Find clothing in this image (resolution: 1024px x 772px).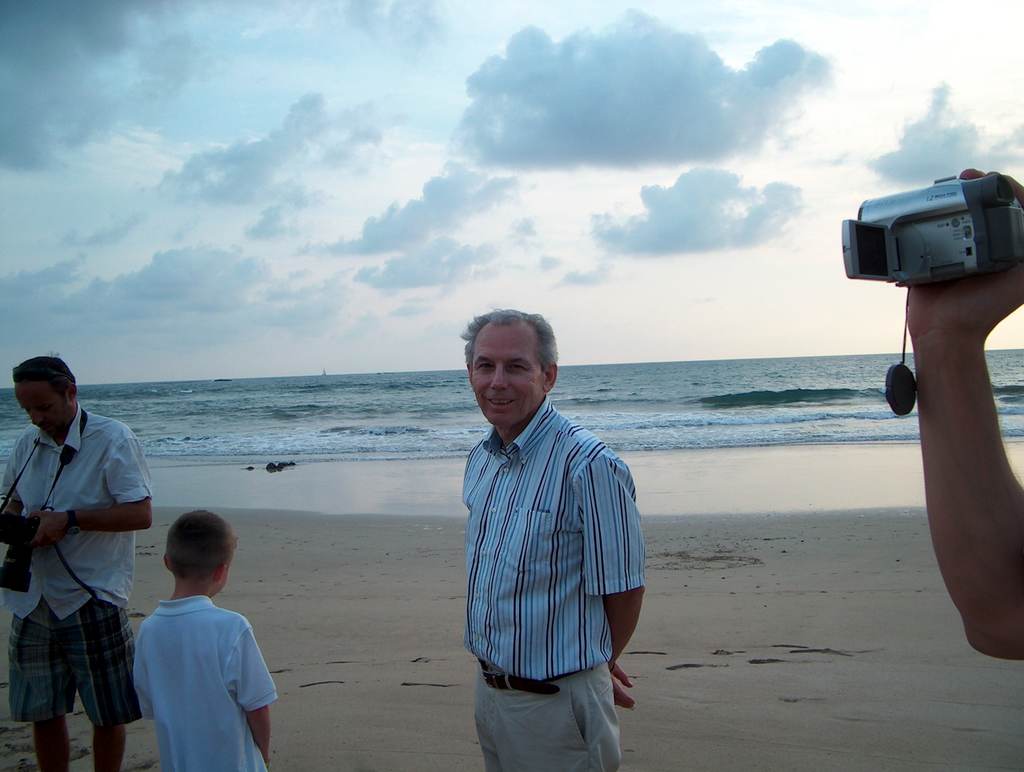
x1=458, y1=396, x2=643, y2=771.
